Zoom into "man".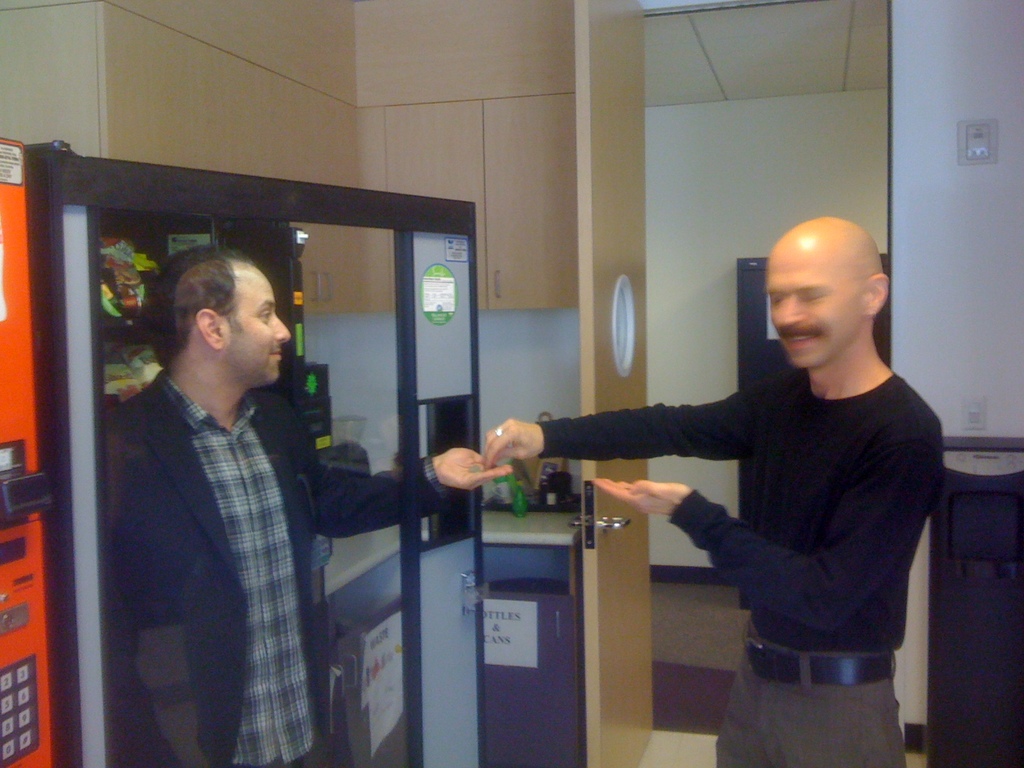
Zoom target: pyautogui.locateOnScreen(484, 214, 928, 767).
